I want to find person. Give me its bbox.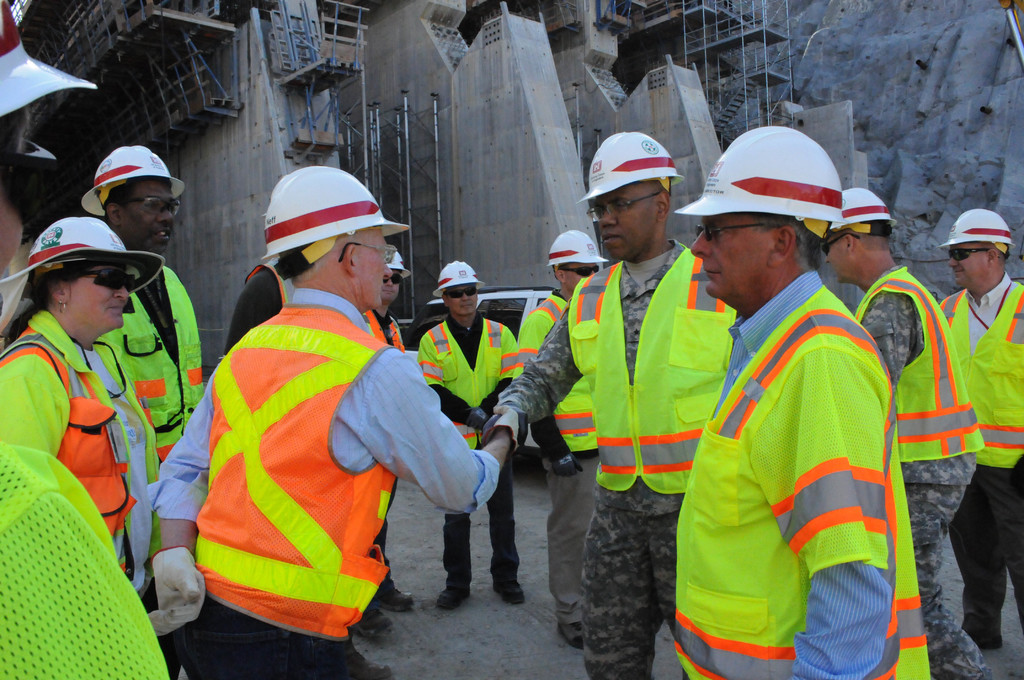
pyautogui.locateOnScreen(359, 240, 418, 640).
